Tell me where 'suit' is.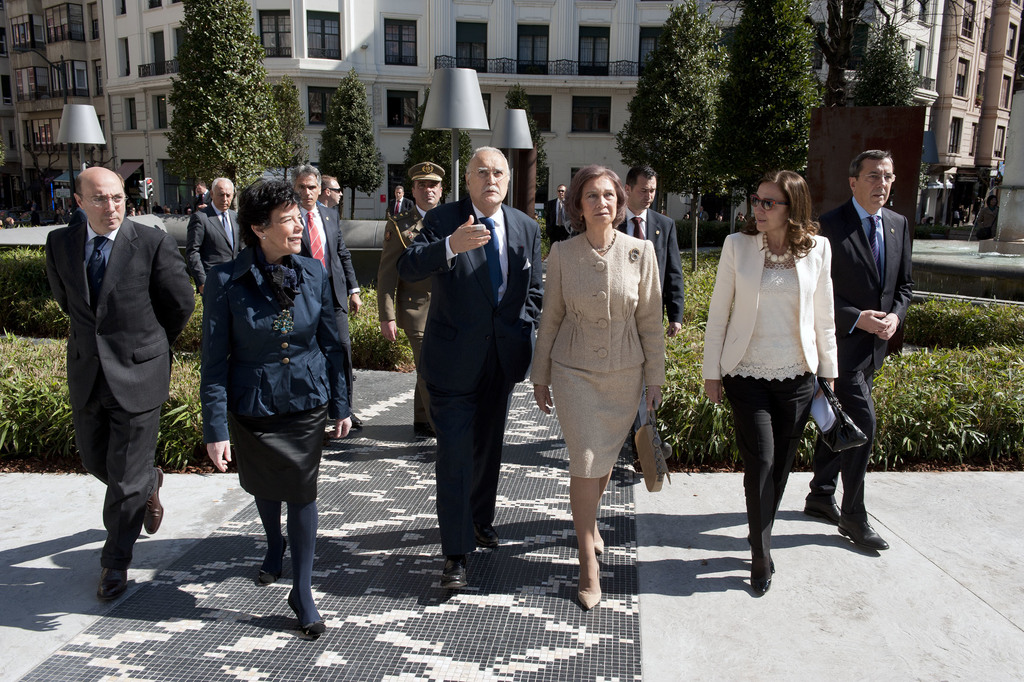
'suit' is at l=698, t=229, r=840, b=380.
